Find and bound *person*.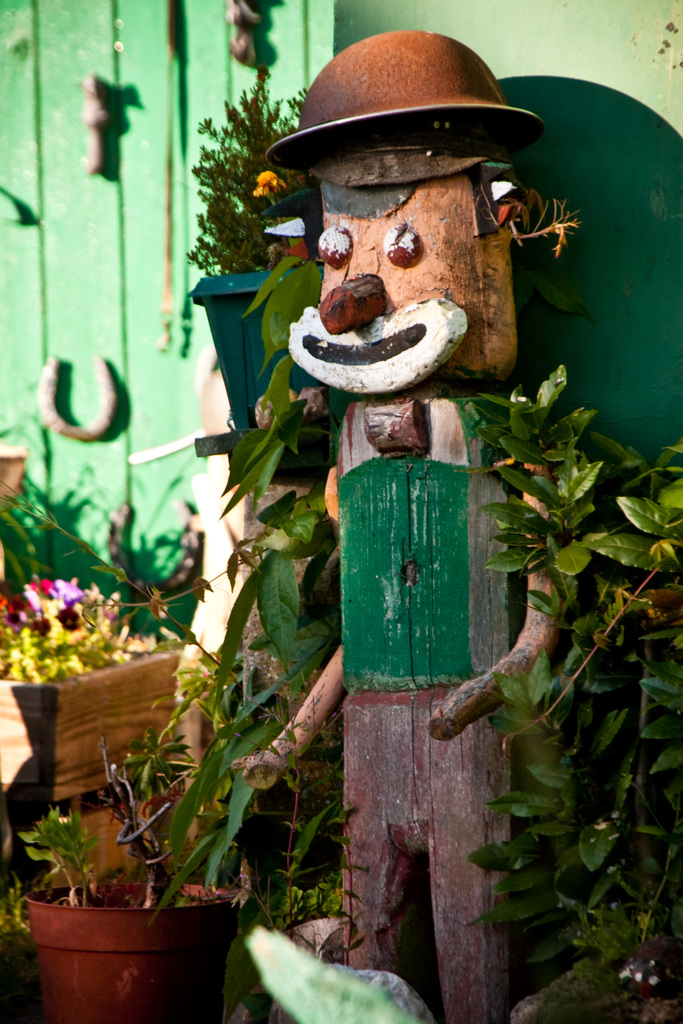
Bound: (left=240, top=18, right=548, bottom=1023).
